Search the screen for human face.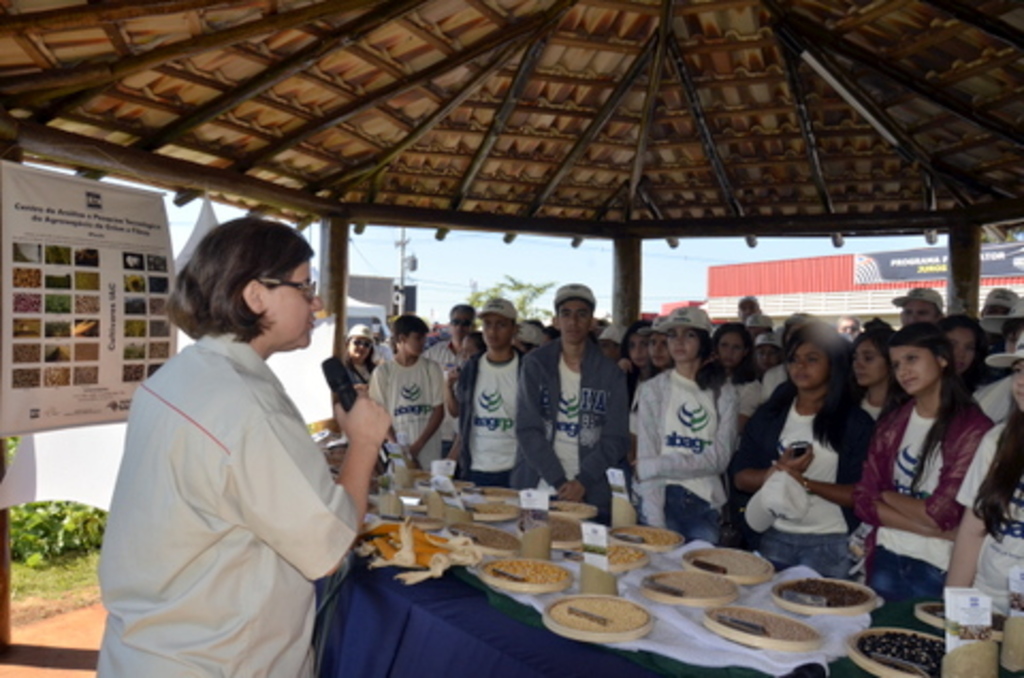
Found at 450:307:474:341.
